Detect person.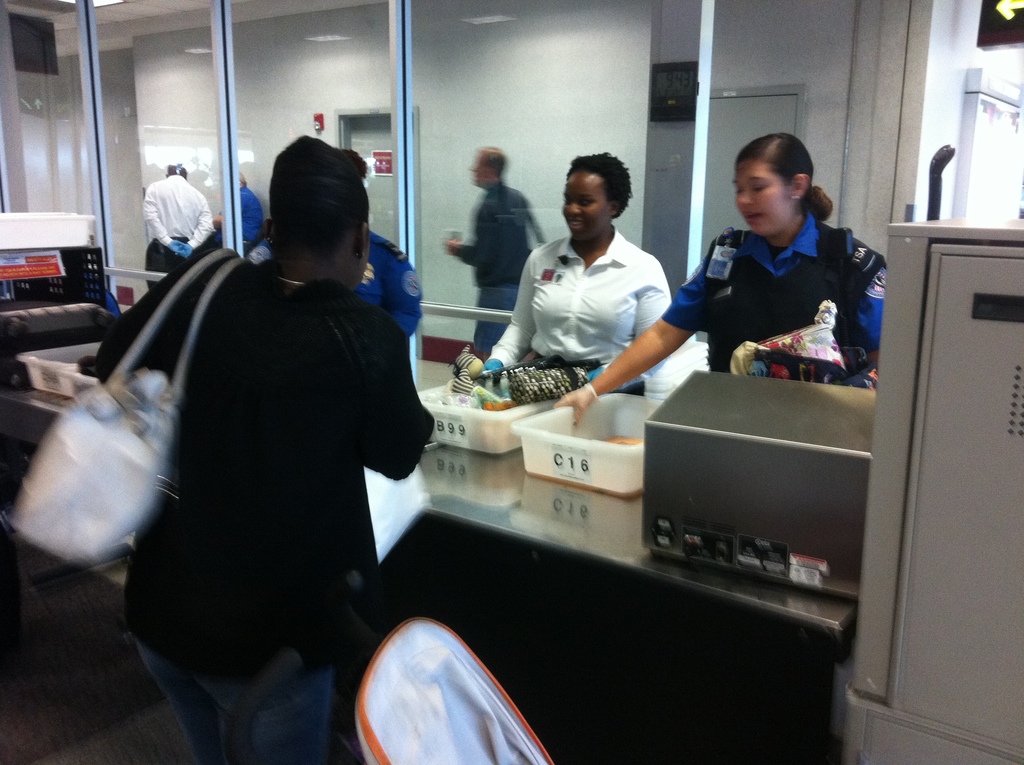
Detected at [442,140,548,364].
